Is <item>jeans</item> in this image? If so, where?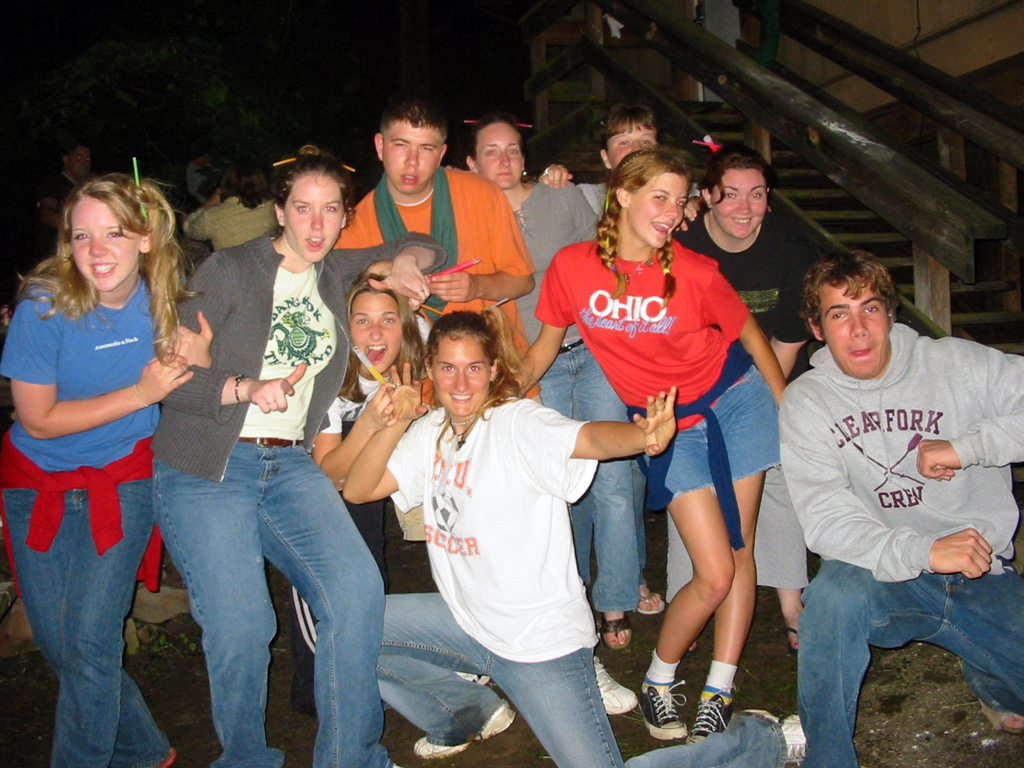
Yes, at crop(639, 362, 782, 504).
